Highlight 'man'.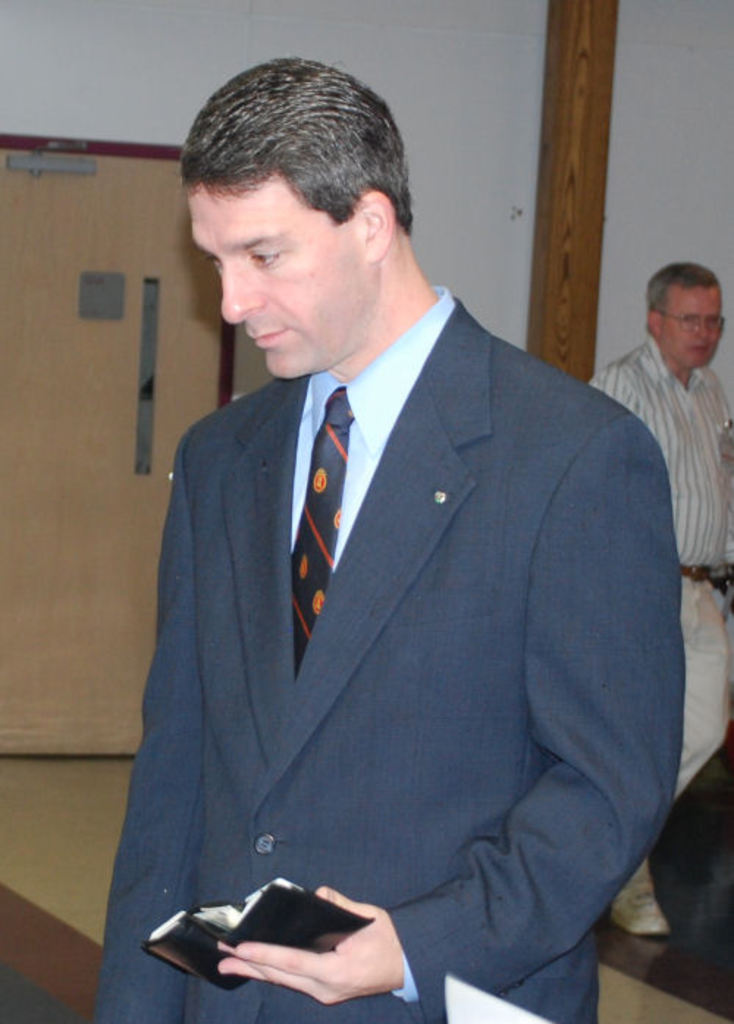
Highlighted region: l=98, t=59, r=681, b=1008.
